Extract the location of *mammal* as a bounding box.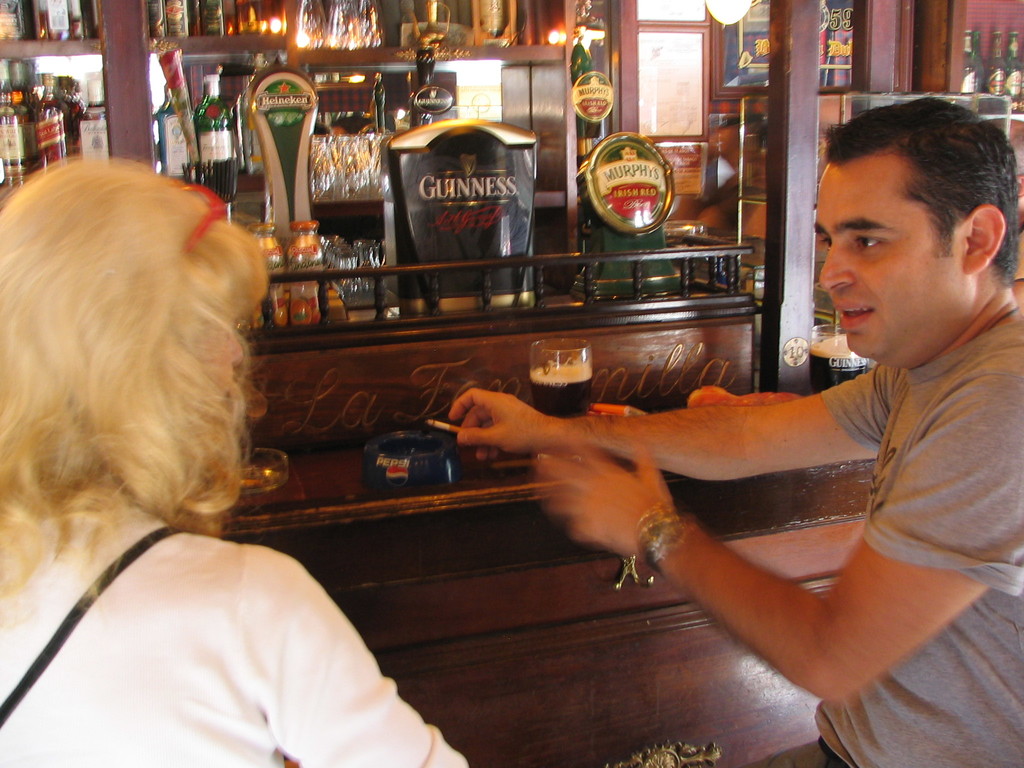
l=1, t=246, r=446, b=760.
